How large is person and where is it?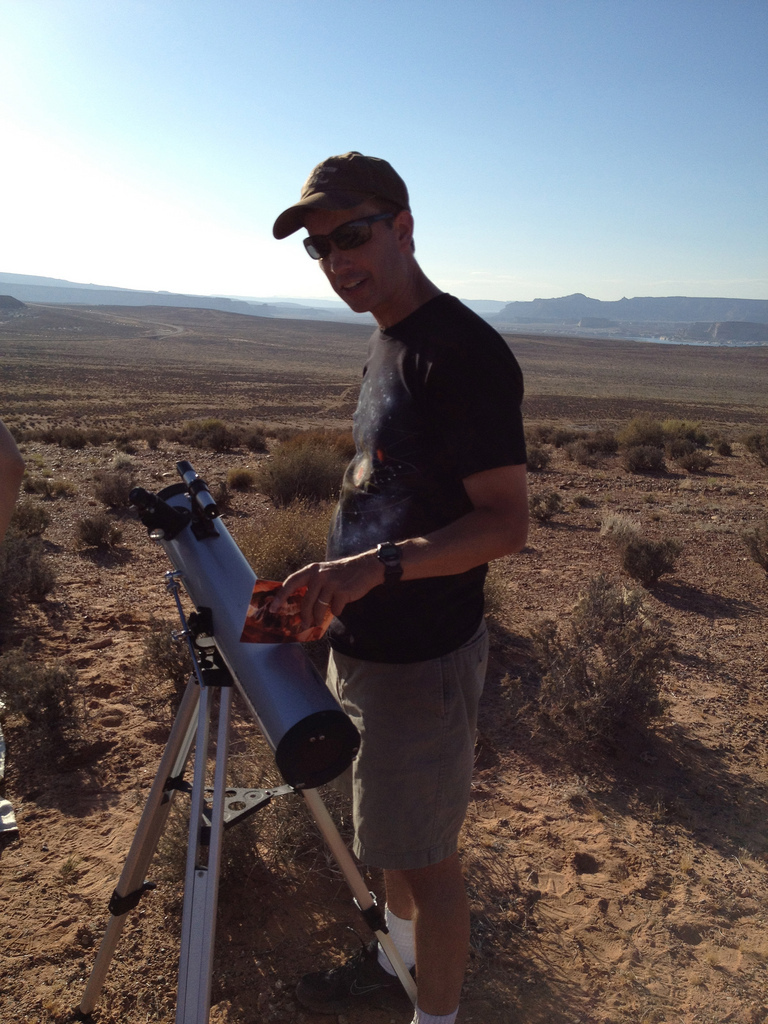
Bounding box: (x1=277, y1=107, x2=527, y2=1023).
